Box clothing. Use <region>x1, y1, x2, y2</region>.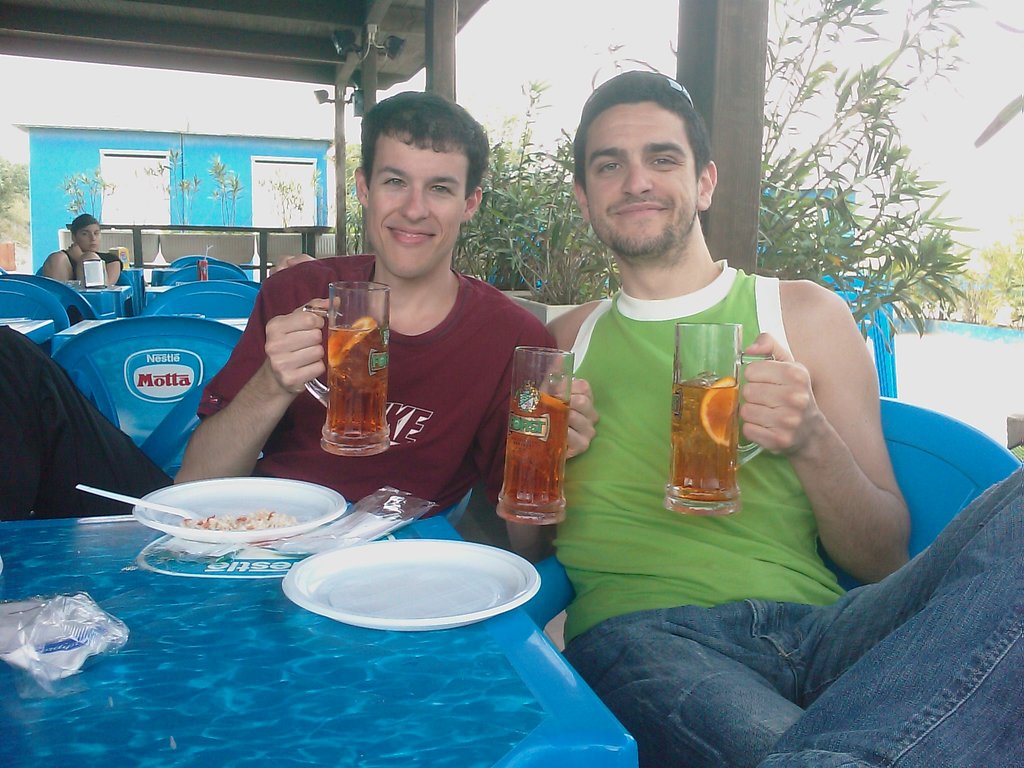
<region>500, 115, 948, 717</region>.
